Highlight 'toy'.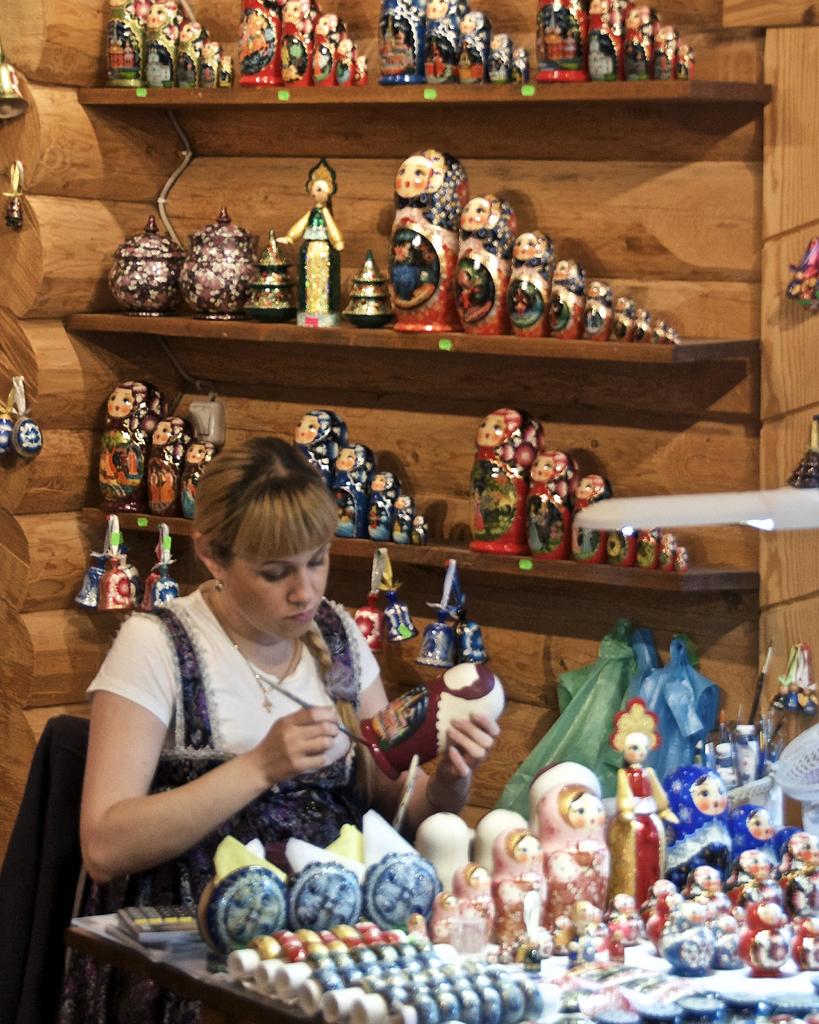
Highlighted region: x1=496 y1=823 x2=569 y2=930.
